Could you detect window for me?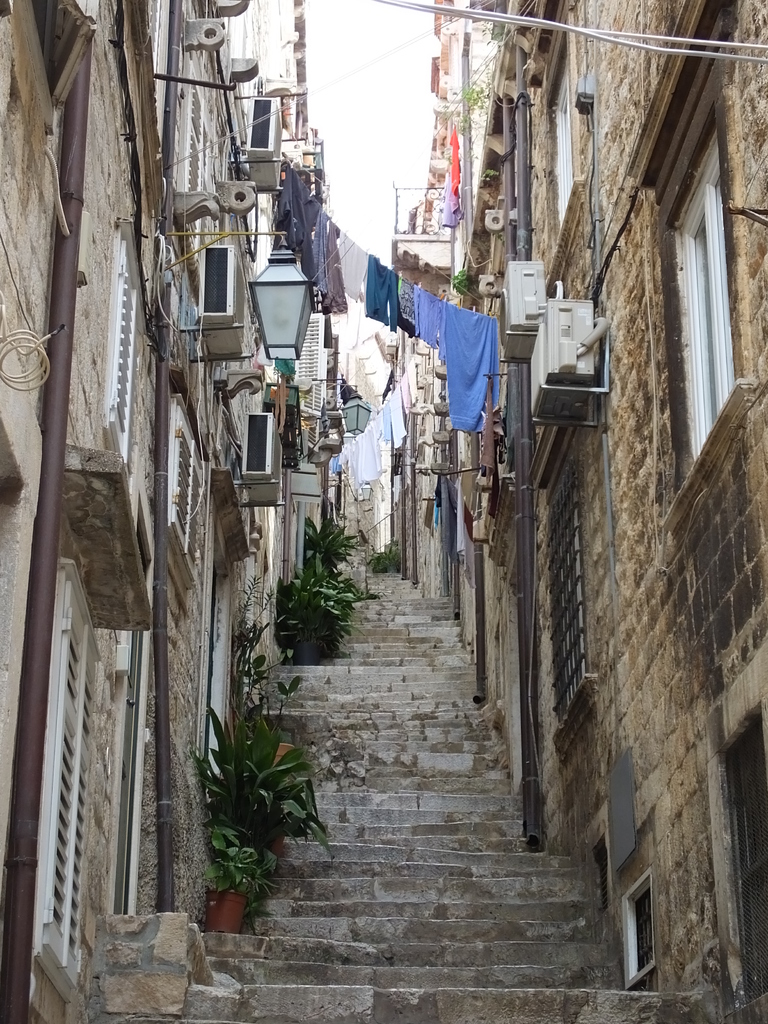
Detection result: crop(522, 0, 603, 281).
